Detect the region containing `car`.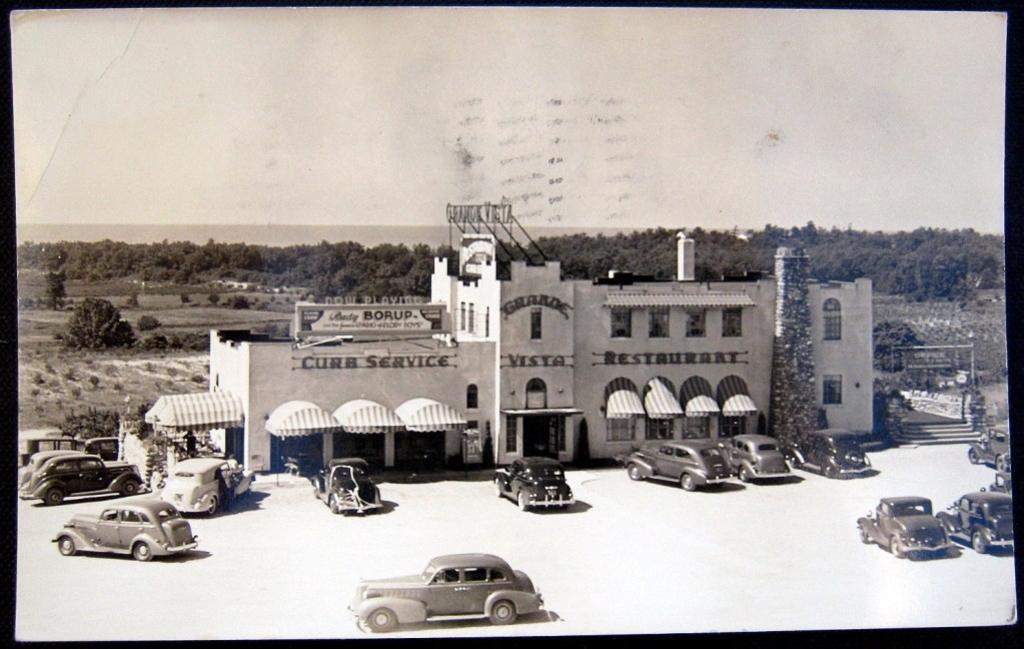
l=936, t=483, r=1023, b=560.
